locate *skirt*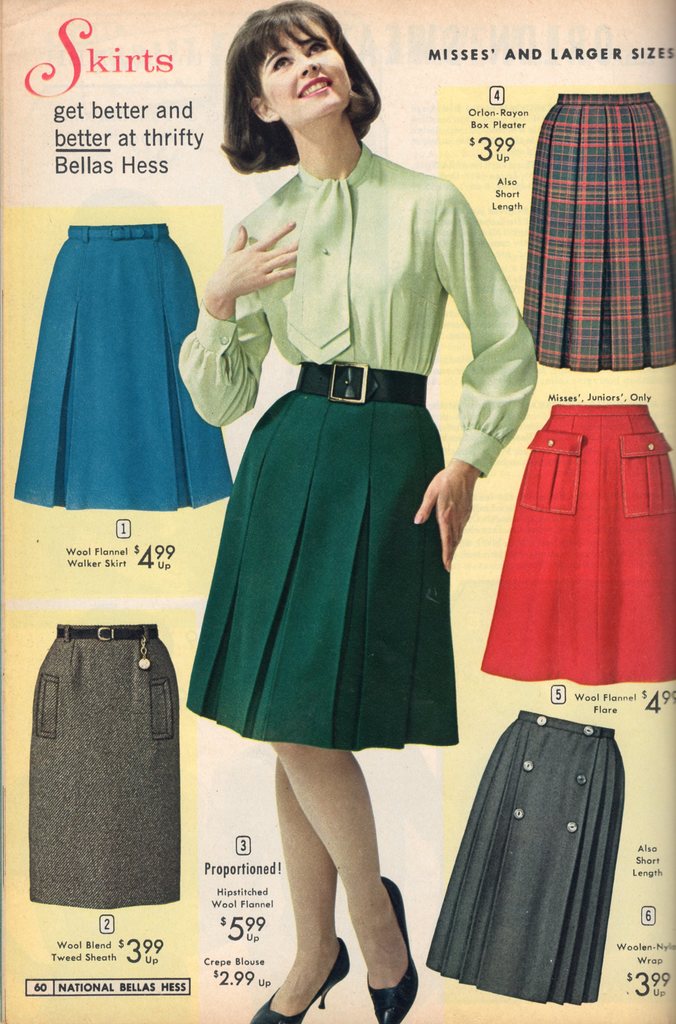
select_region(525, 92, 675, 374)
